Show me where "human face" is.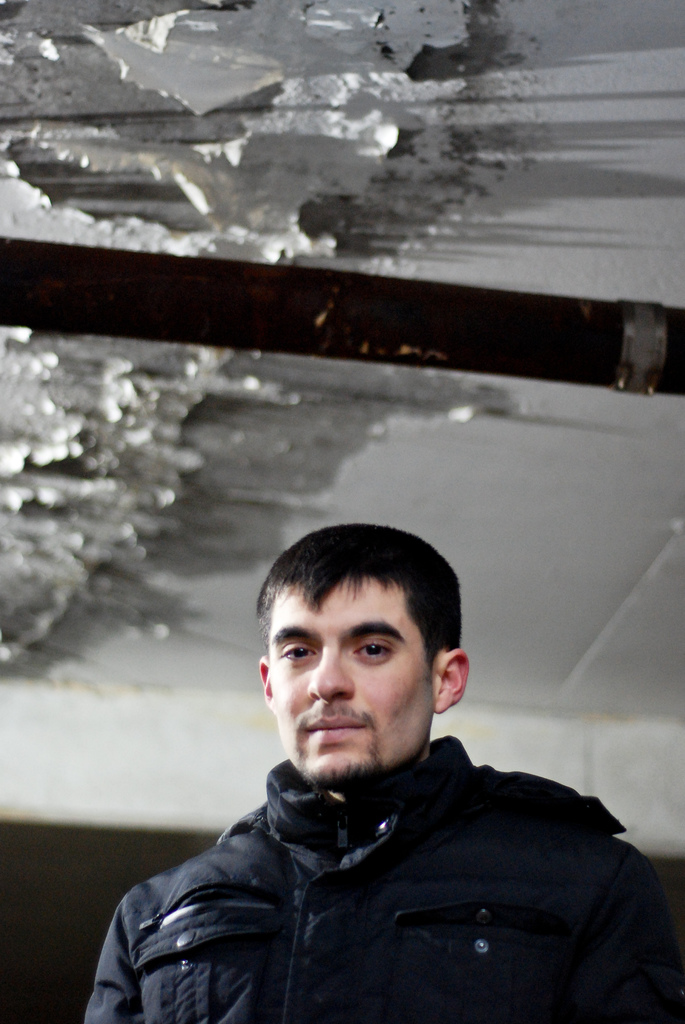
"human face" is at locate(267, 584, 425, 778).
